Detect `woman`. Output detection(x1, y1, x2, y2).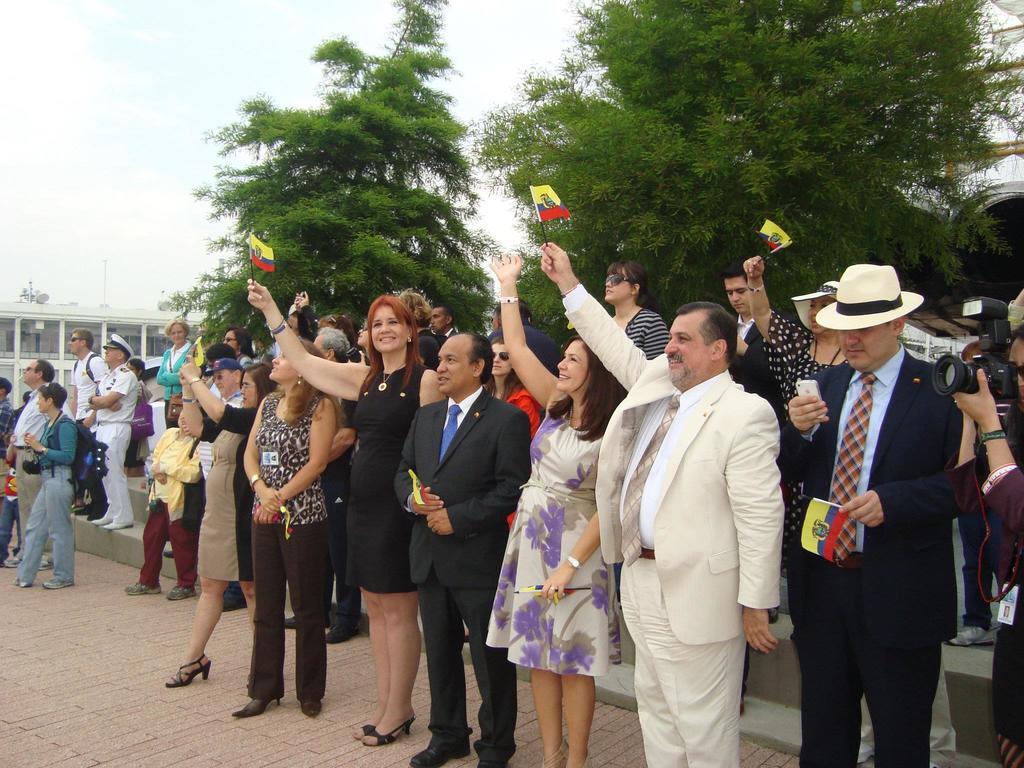
detection(479, 332, 545, 524).
